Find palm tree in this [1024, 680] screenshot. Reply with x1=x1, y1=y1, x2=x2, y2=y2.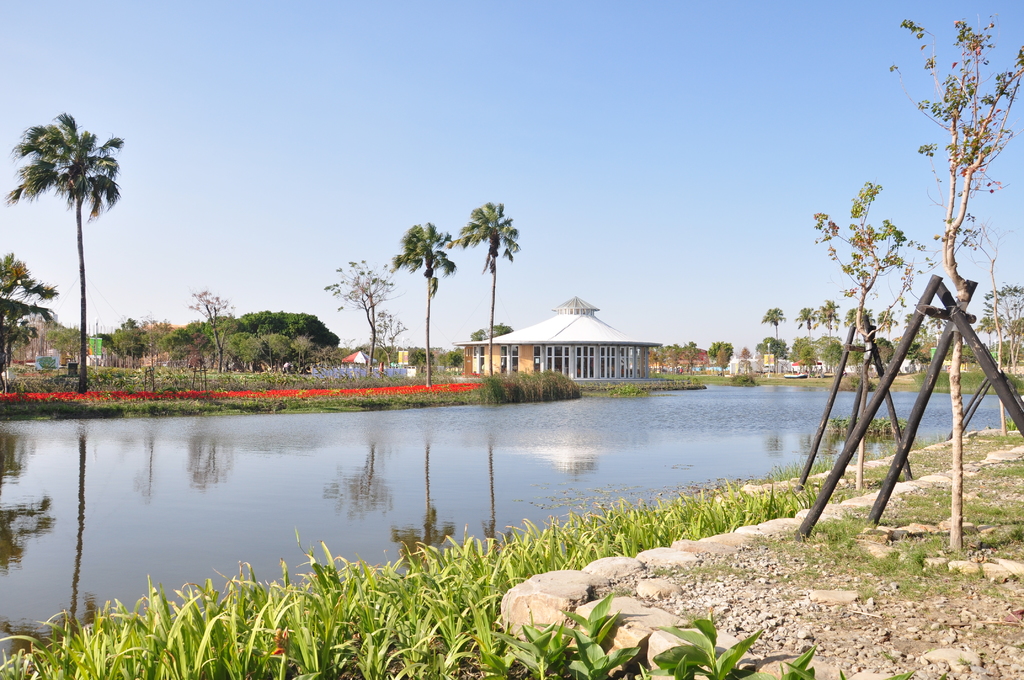
x1=767, y1=298, x2=790, y2=357.
